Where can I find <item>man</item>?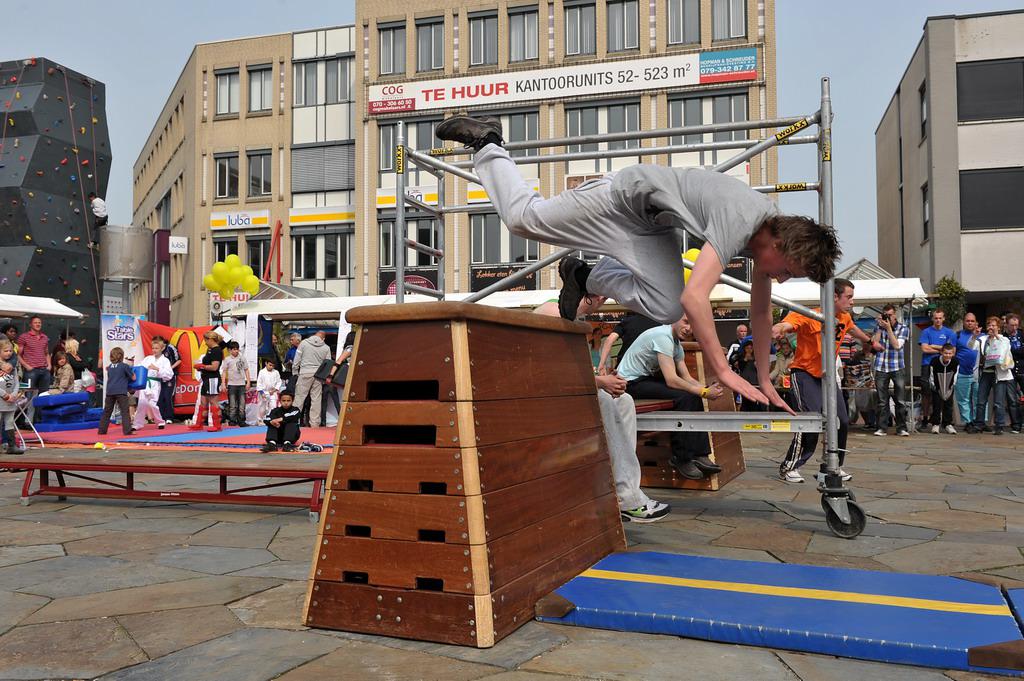
You can find it at left=916, top=302, right=953, bottom=417.
